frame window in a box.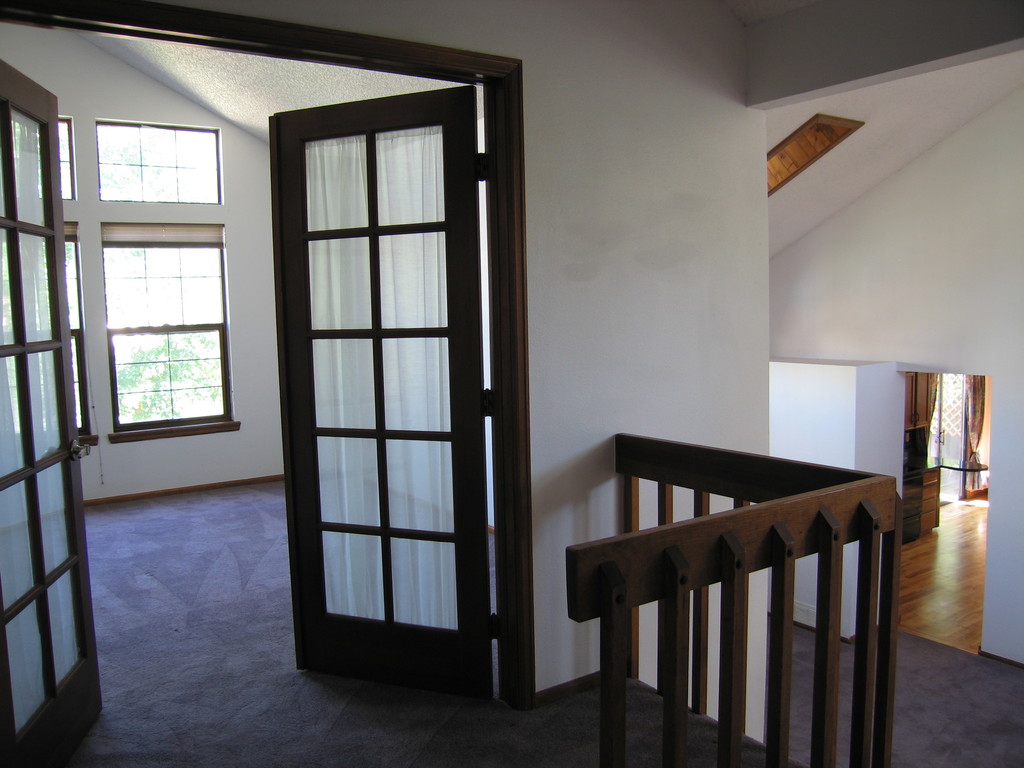
box=[51, 75, 265, 497].
